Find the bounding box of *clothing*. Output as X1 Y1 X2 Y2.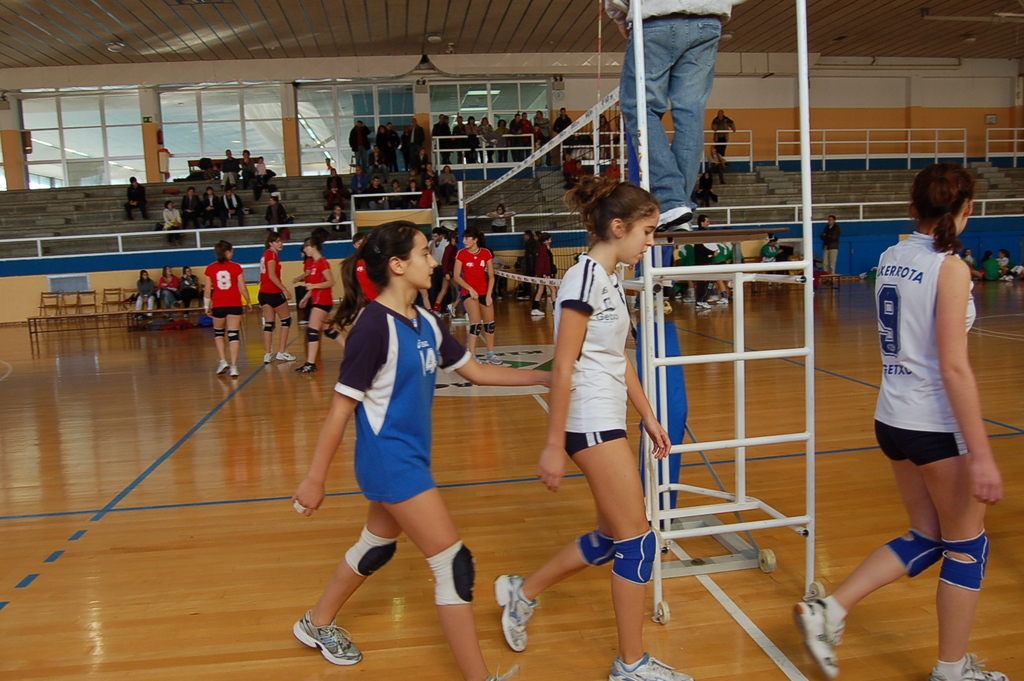
208 259 246 321.
